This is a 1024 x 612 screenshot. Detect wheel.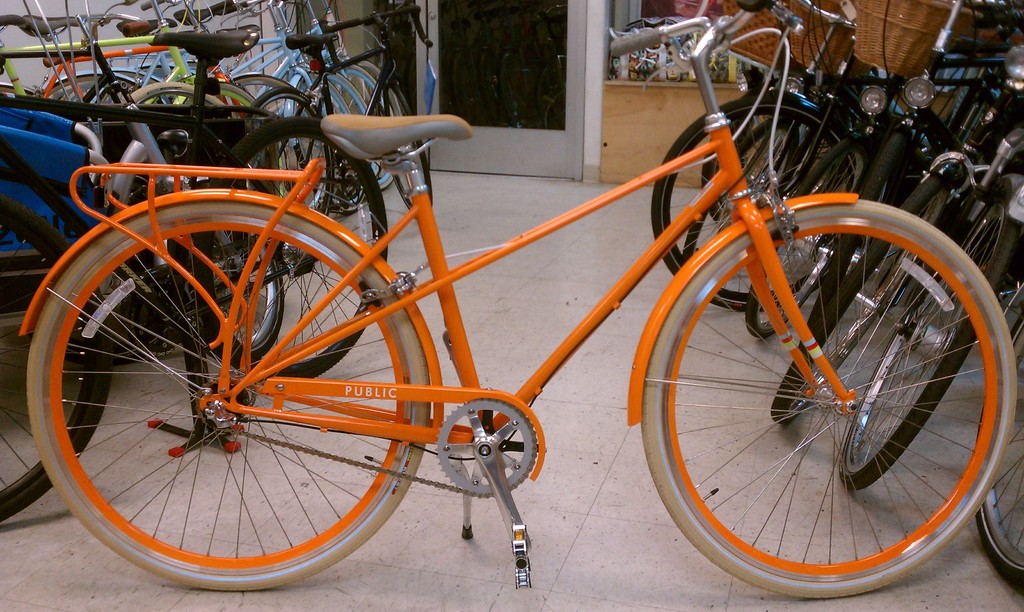
[768, 136, 900, 423].
